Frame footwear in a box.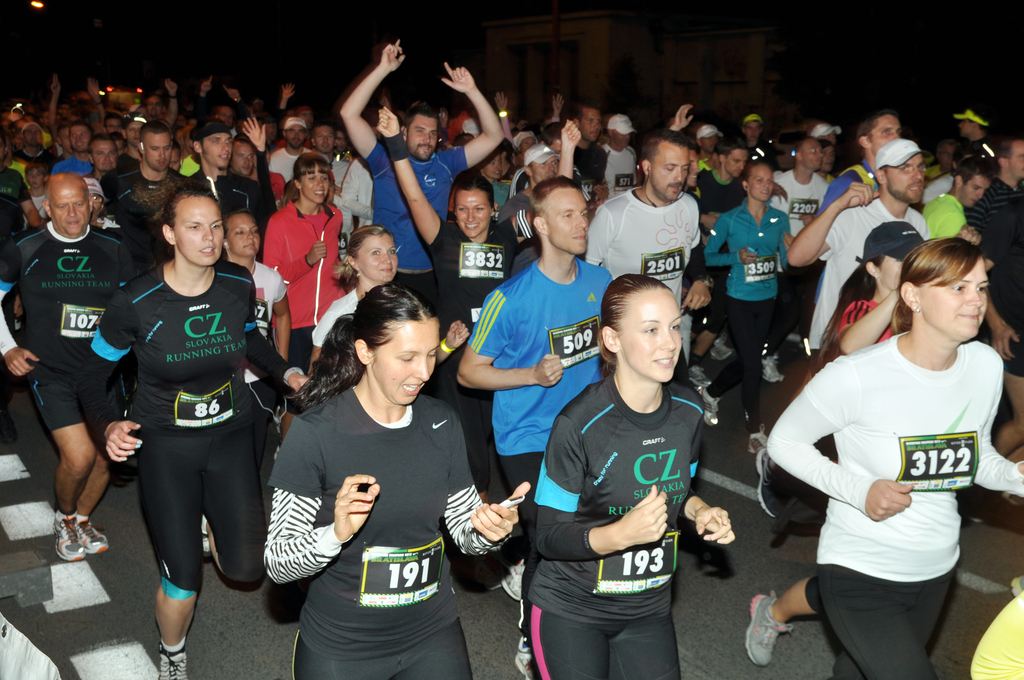
x1=761, y1=353, x2=788, y2=383.
